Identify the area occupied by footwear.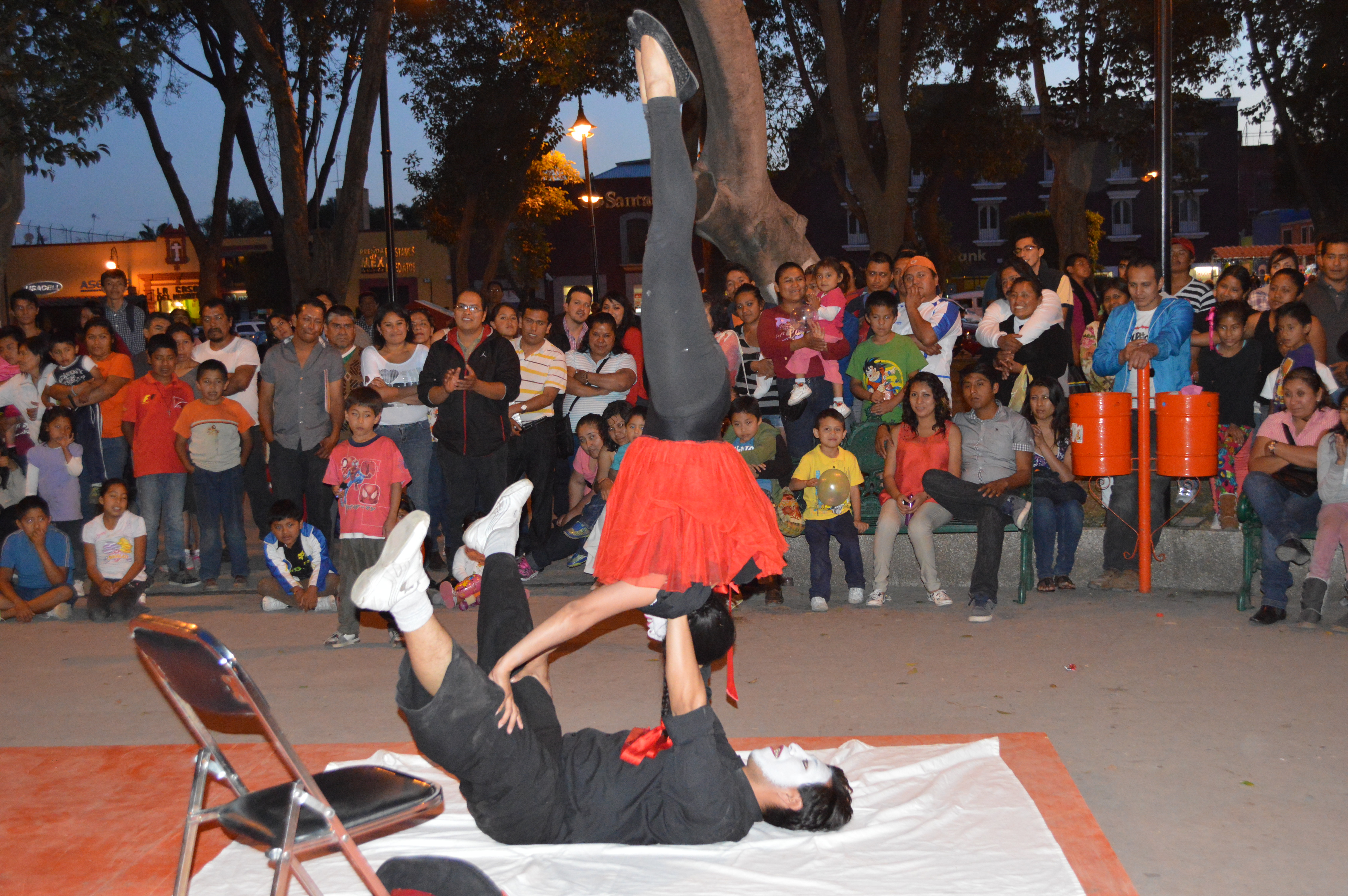
Area: locate(78, 177, 85, 182).
